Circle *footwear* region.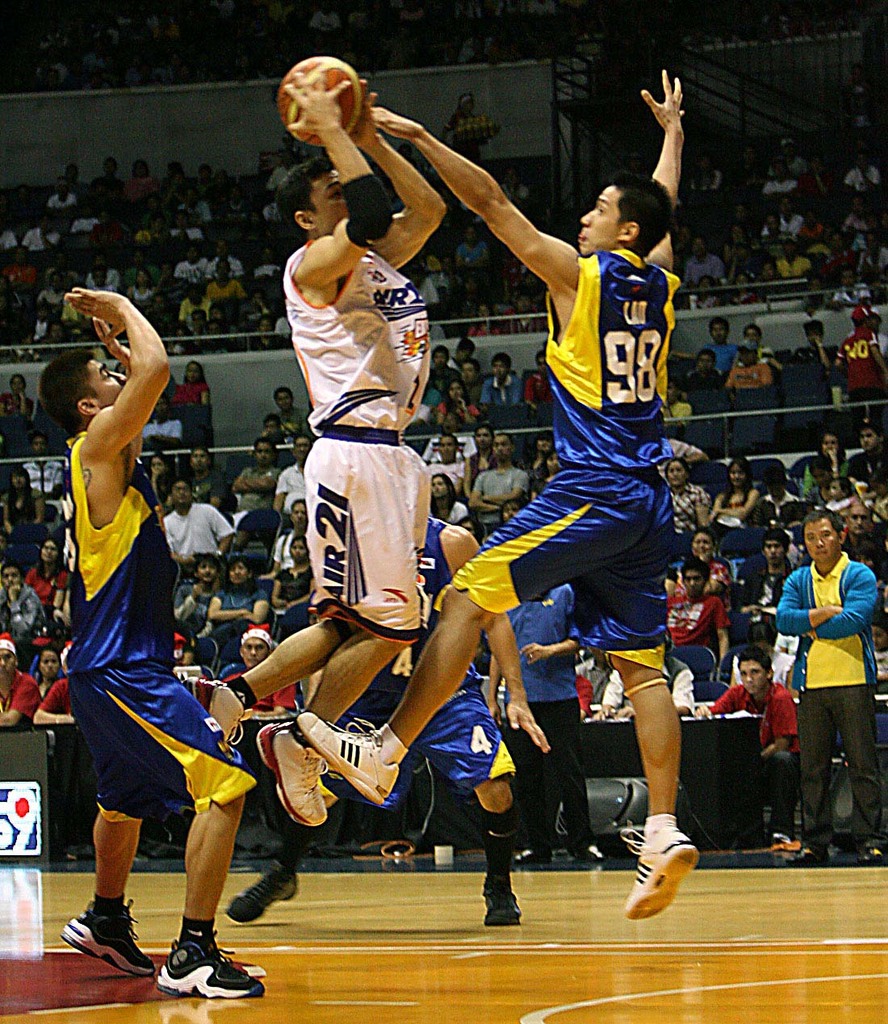
Region: locate(253, 720, 328, 825).
